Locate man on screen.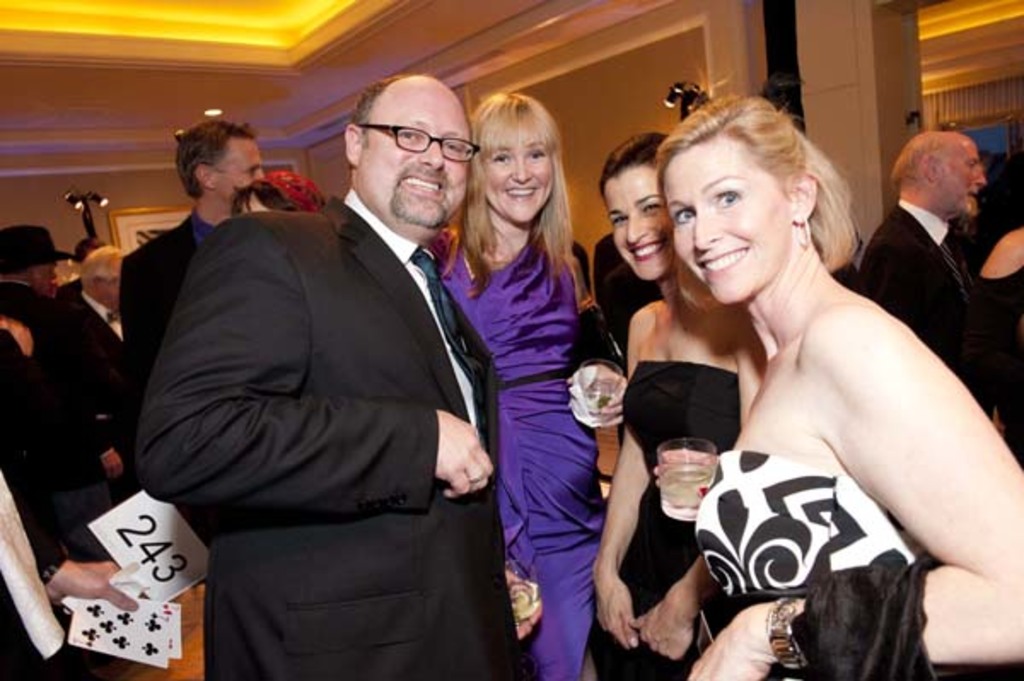
On screen at bbox=[119, 123, 270, 430].
